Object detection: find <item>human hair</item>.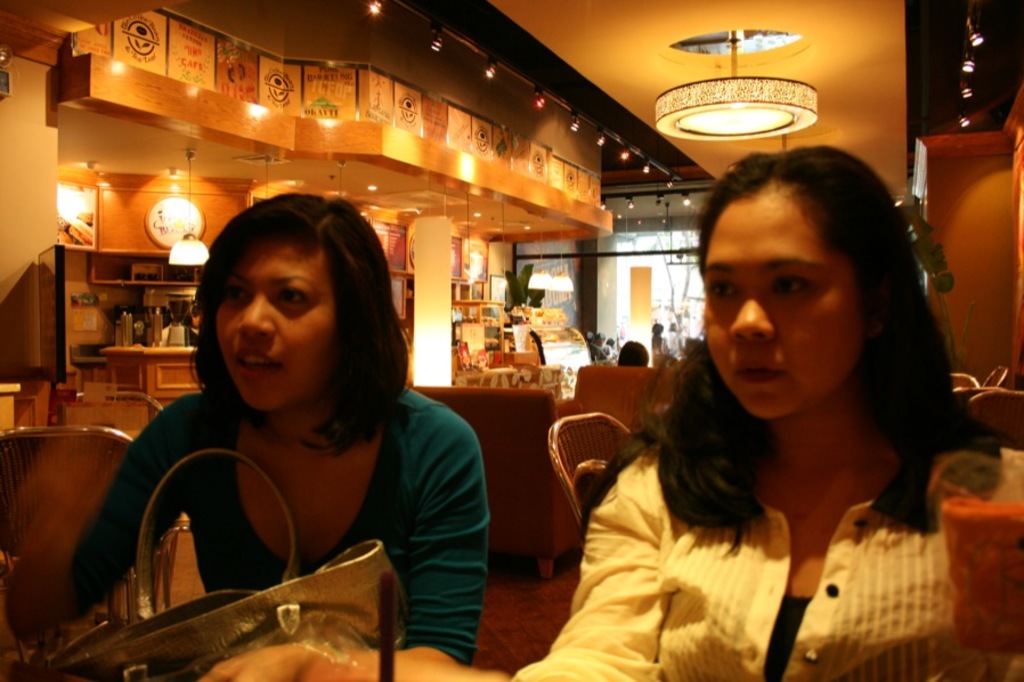
region(642, 139, 965, 541).
